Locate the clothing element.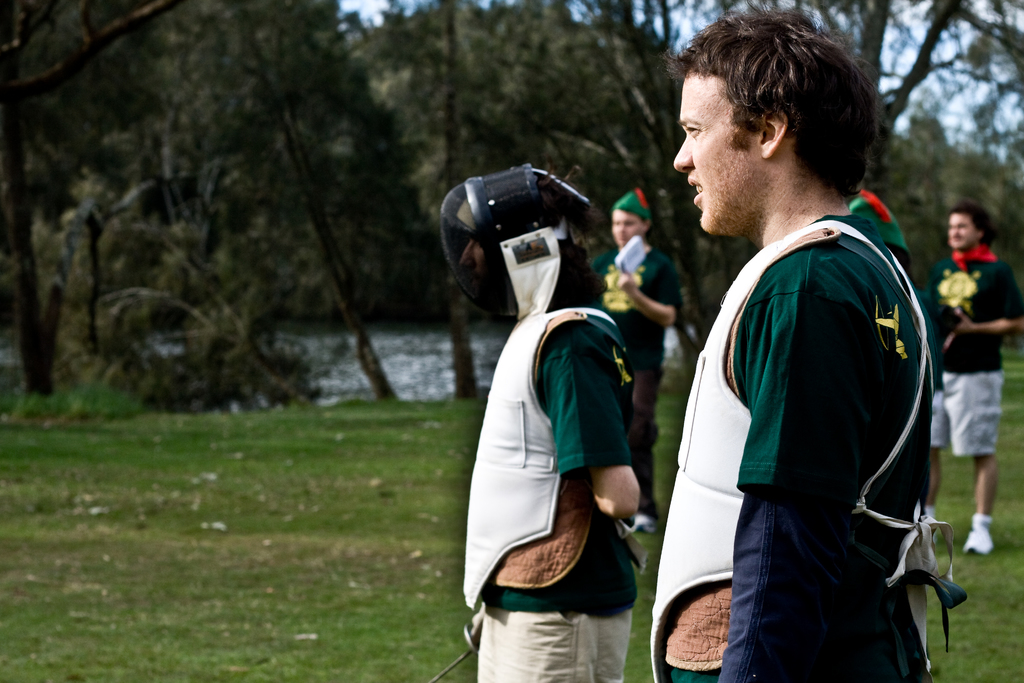
Element bbox: bbox=[473, 296, 636, 682].
